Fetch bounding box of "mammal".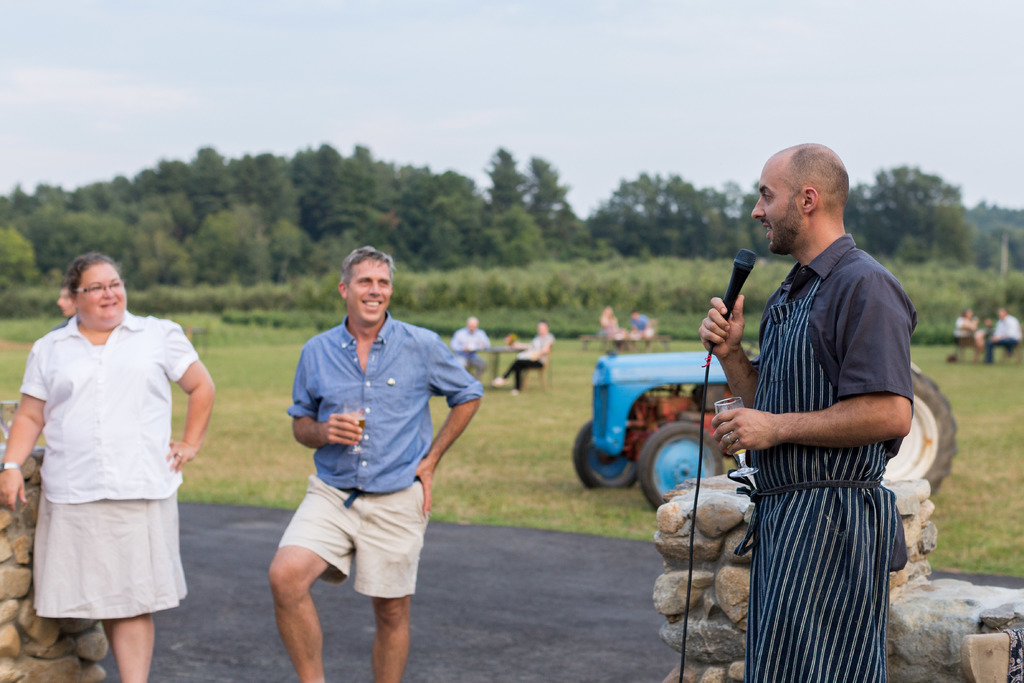
Bbox: box=[483, 318, 554, 393].
